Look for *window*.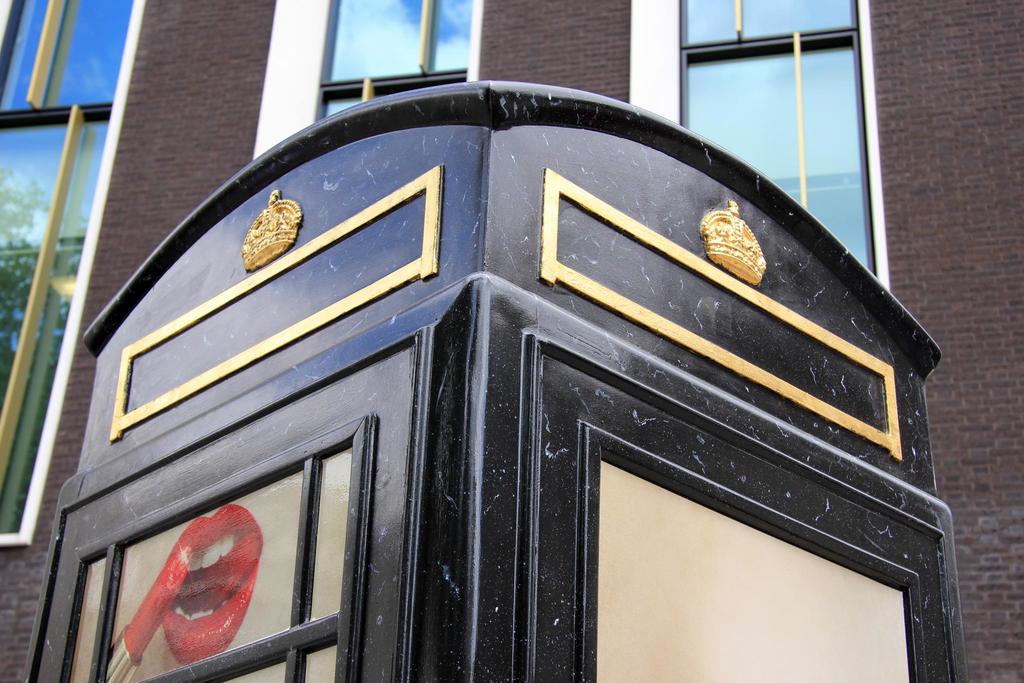
Found: [314,0,489,130].
